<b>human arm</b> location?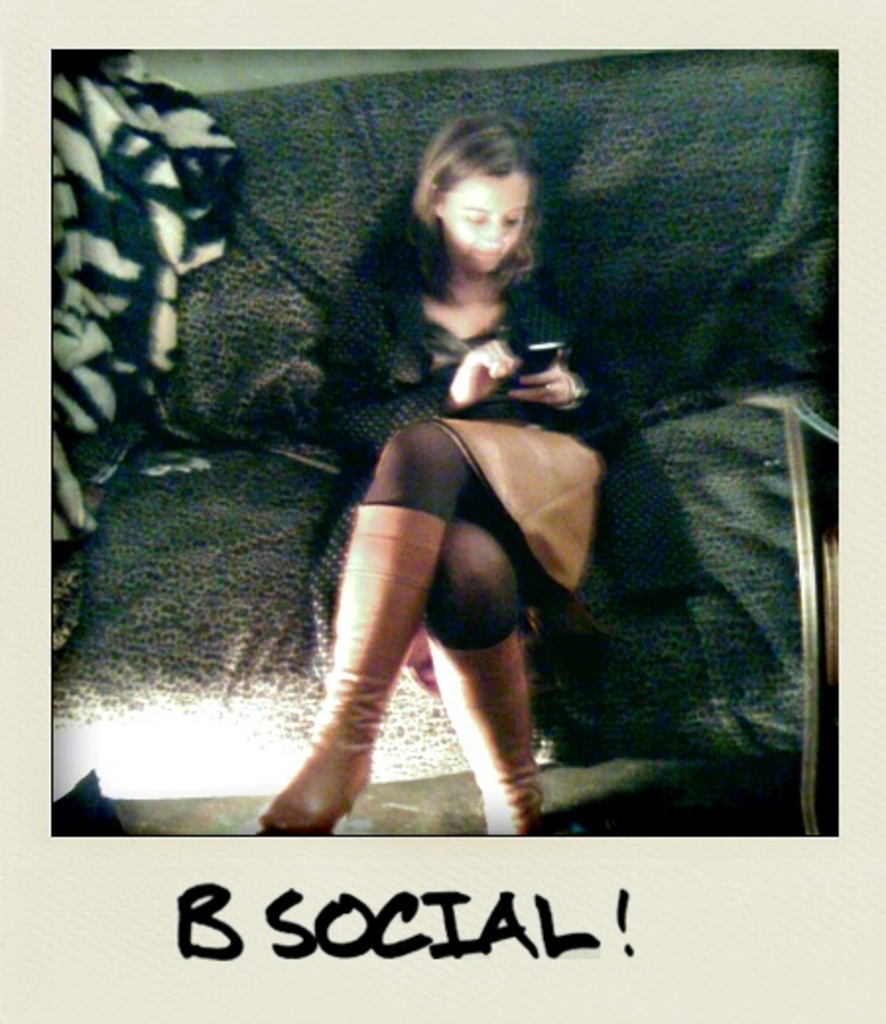
rect(498, 372, 614, 408)
